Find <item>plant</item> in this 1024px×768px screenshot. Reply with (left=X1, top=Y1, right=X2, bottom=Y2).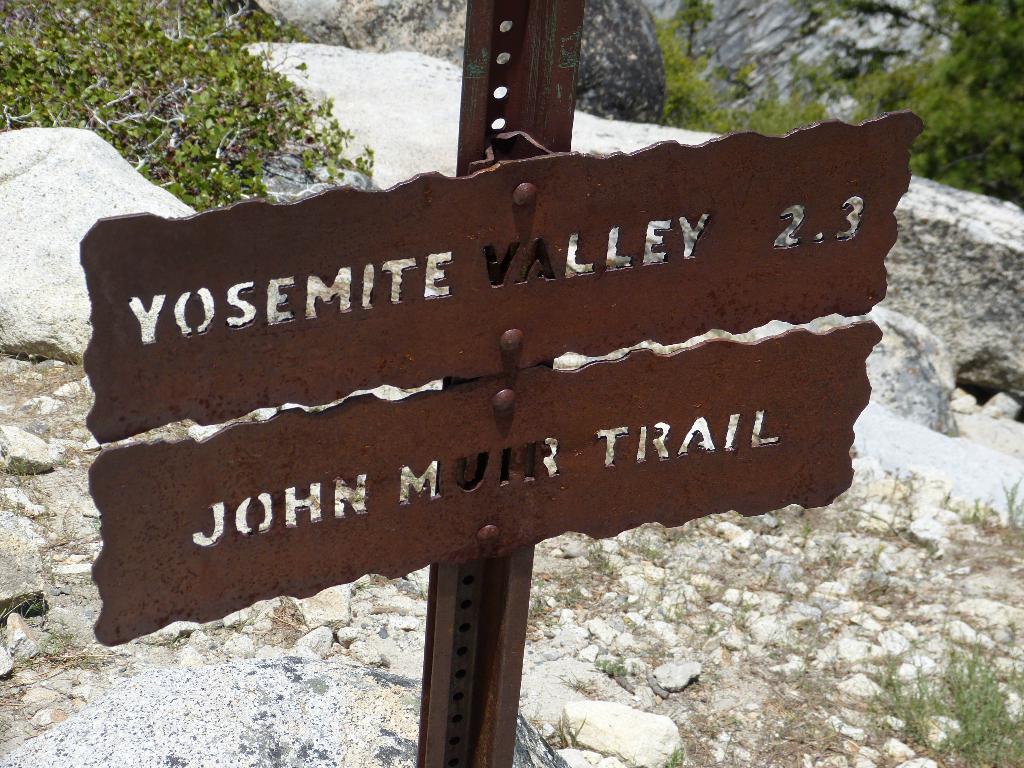
(left=787, top=522, right=827, bottom=548).
